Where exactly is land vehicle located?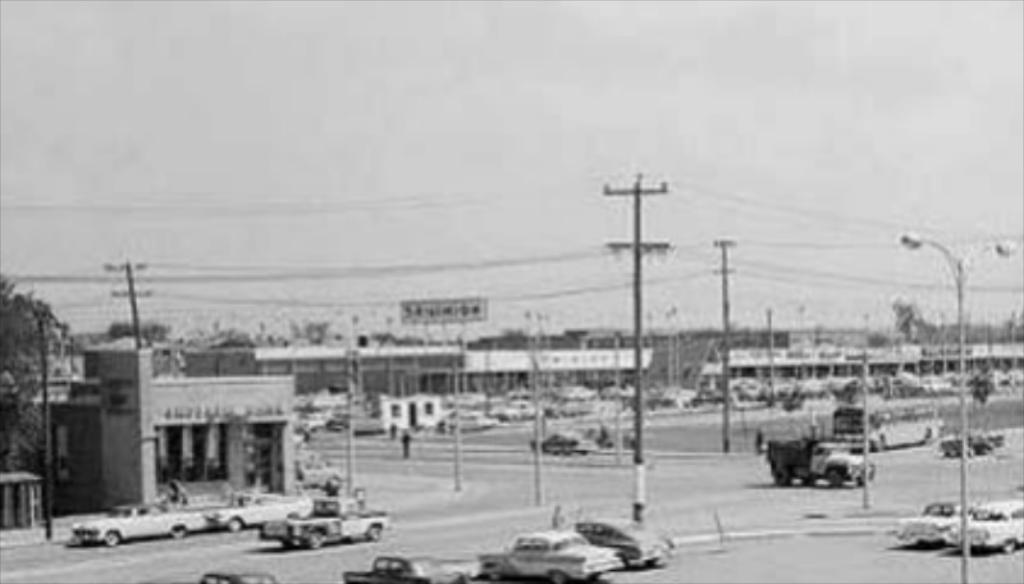
Its bounding box is locate(474, 529, 623, 583).
